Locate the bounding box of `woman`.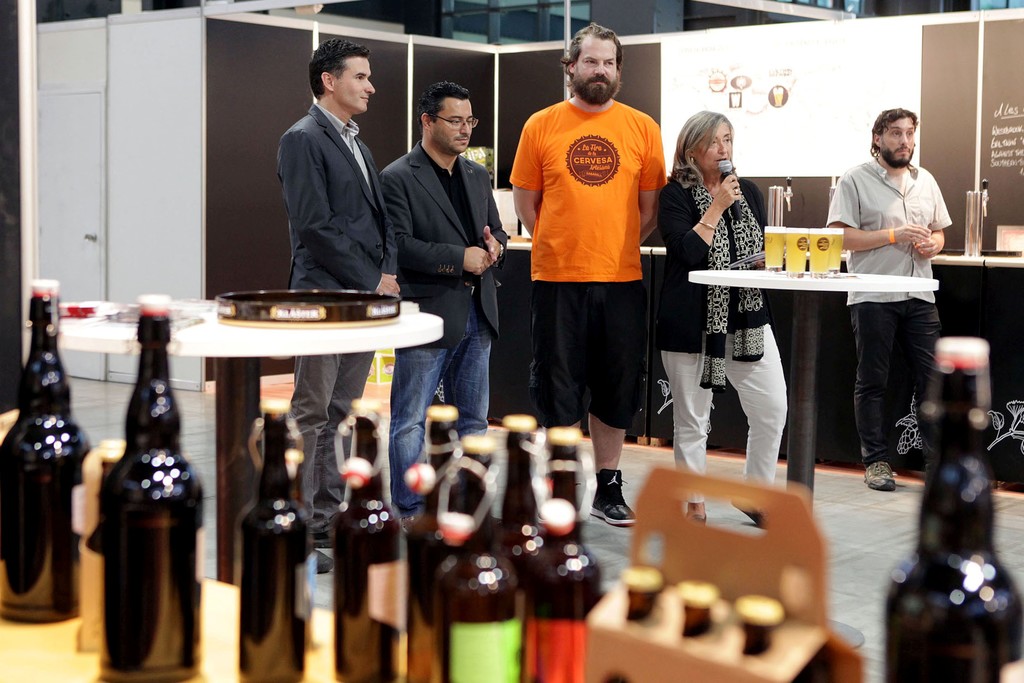
Bounding box: <box>653,107,792,490</box>.
